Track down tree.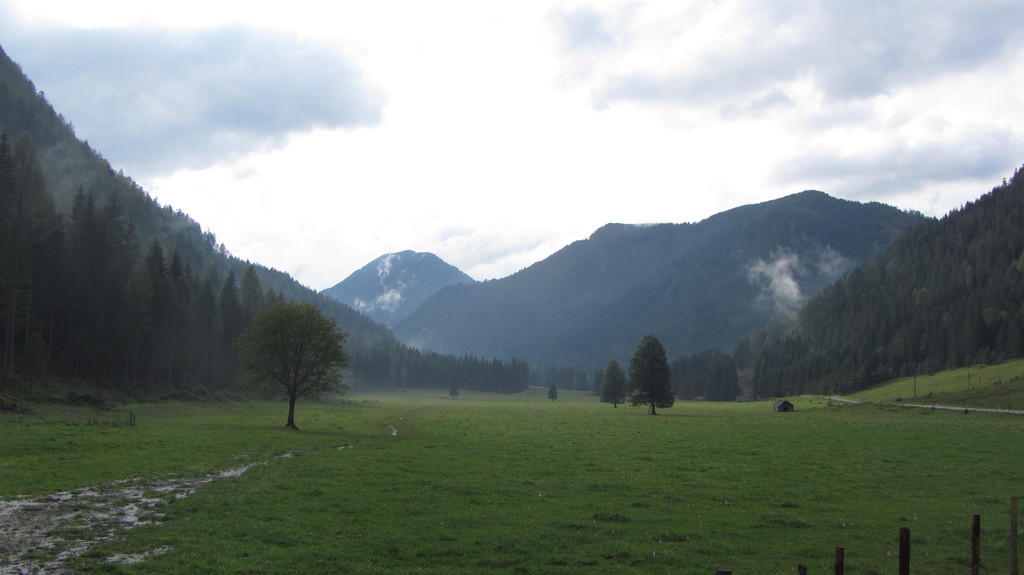
Tracked to [234,281,346,420].
